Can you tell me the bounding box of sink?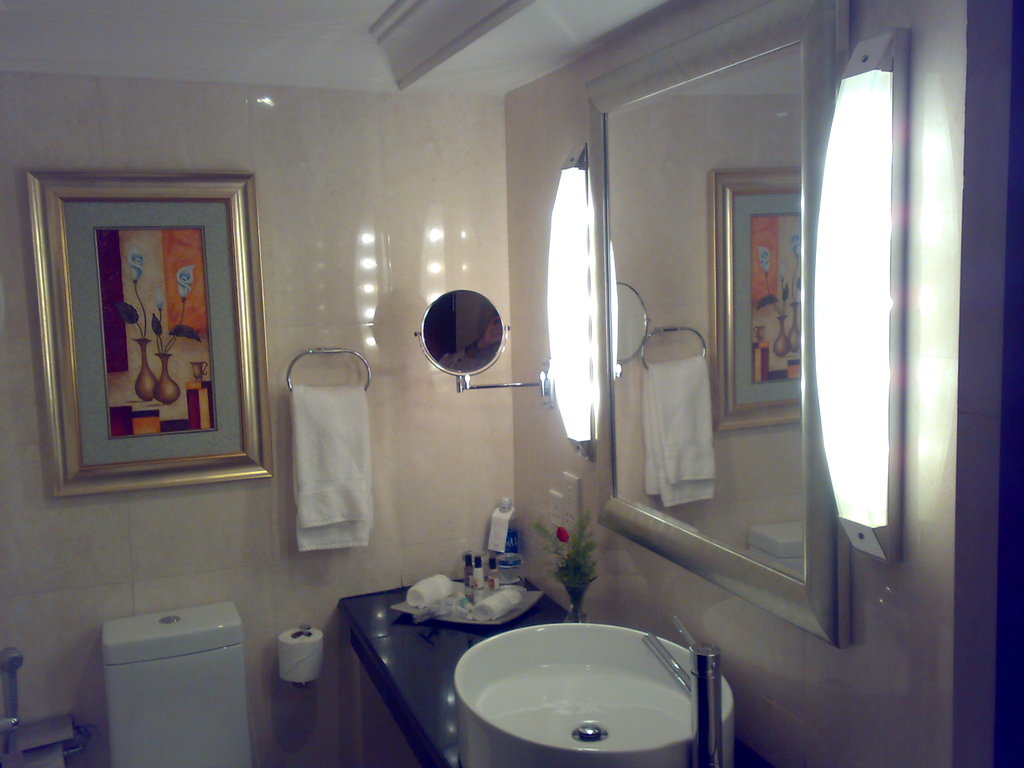
l=433, t=608, r=740, b=759.
